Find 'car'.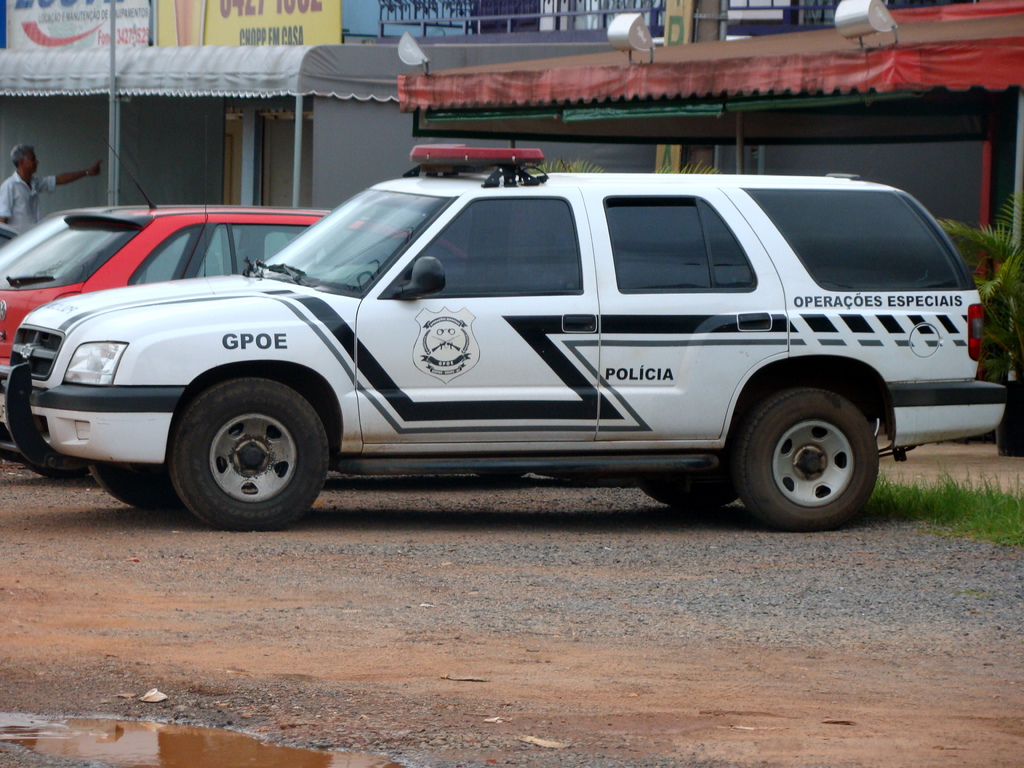
(x1=0, y1=220, x2=17, y2=250).
